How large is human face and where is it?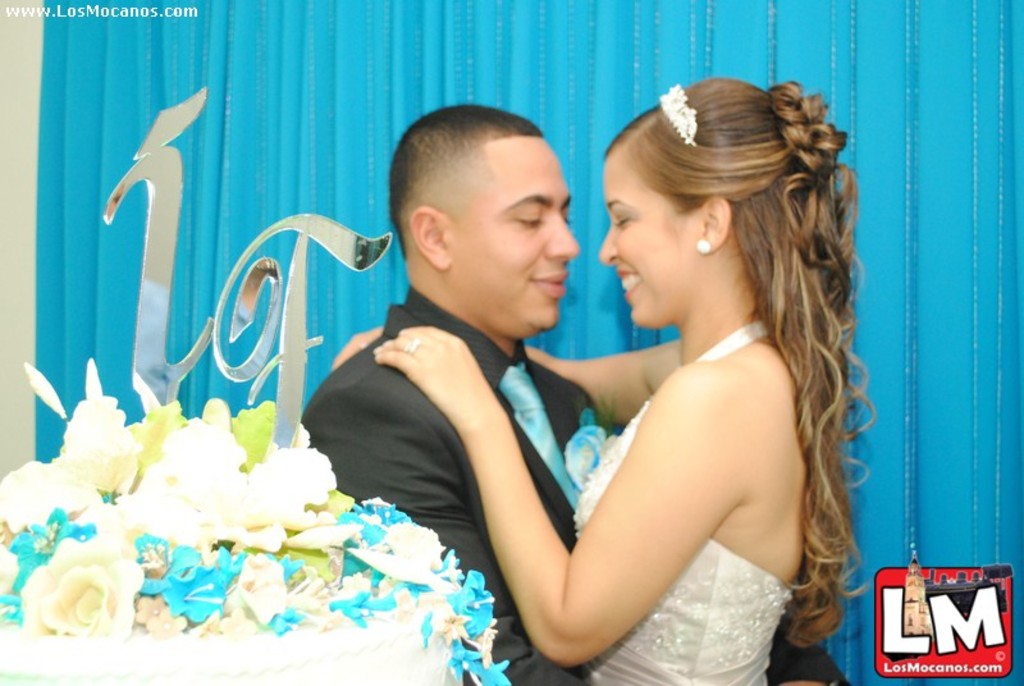
Bounding box: x1=602, y1=169, x2=682, y2=328.
